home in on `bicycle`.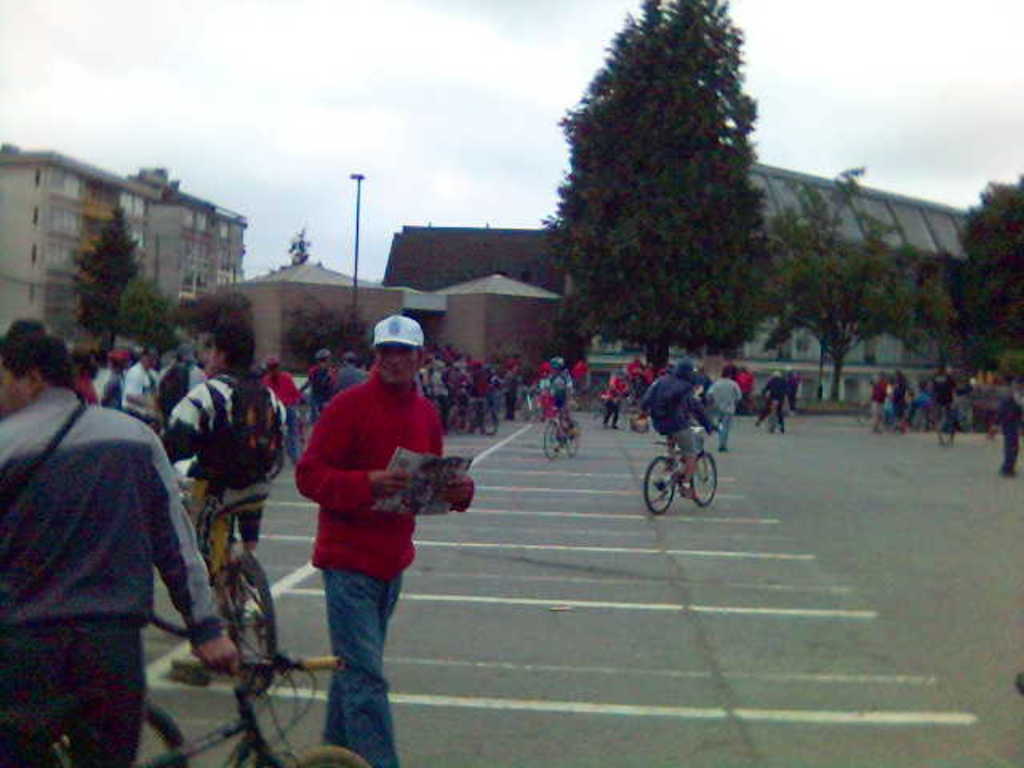
Homed in at l=0, t=653, r=371, b=766.
